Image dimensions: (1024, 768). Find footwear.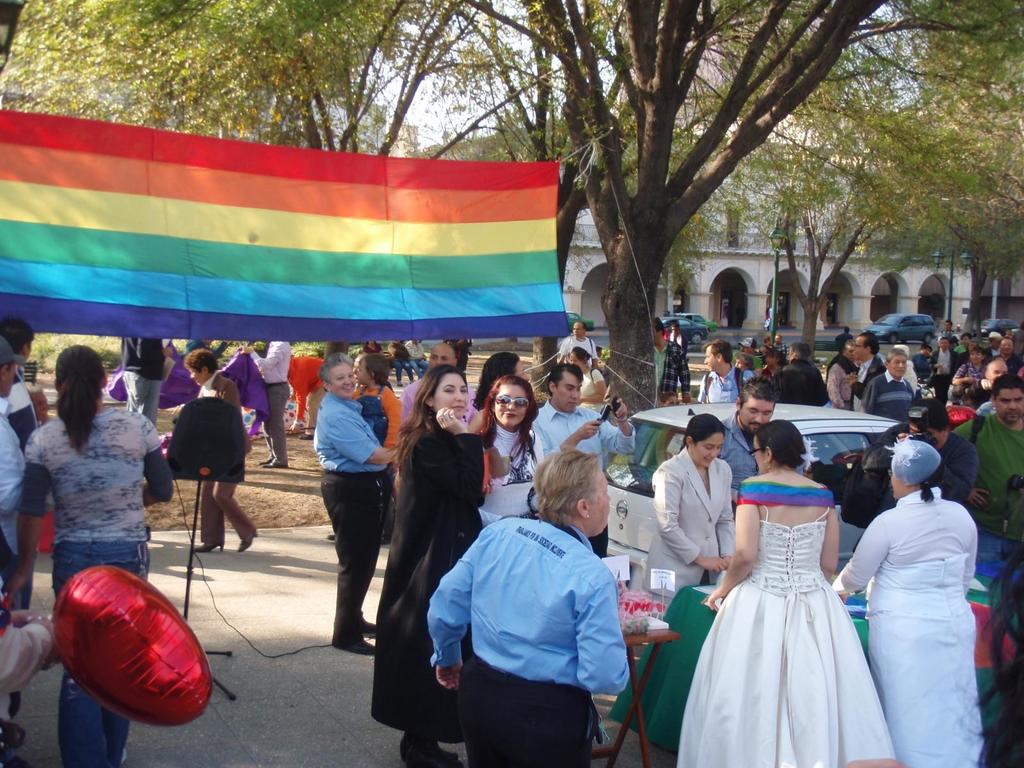
BBox(196, 541, 223, 553).
